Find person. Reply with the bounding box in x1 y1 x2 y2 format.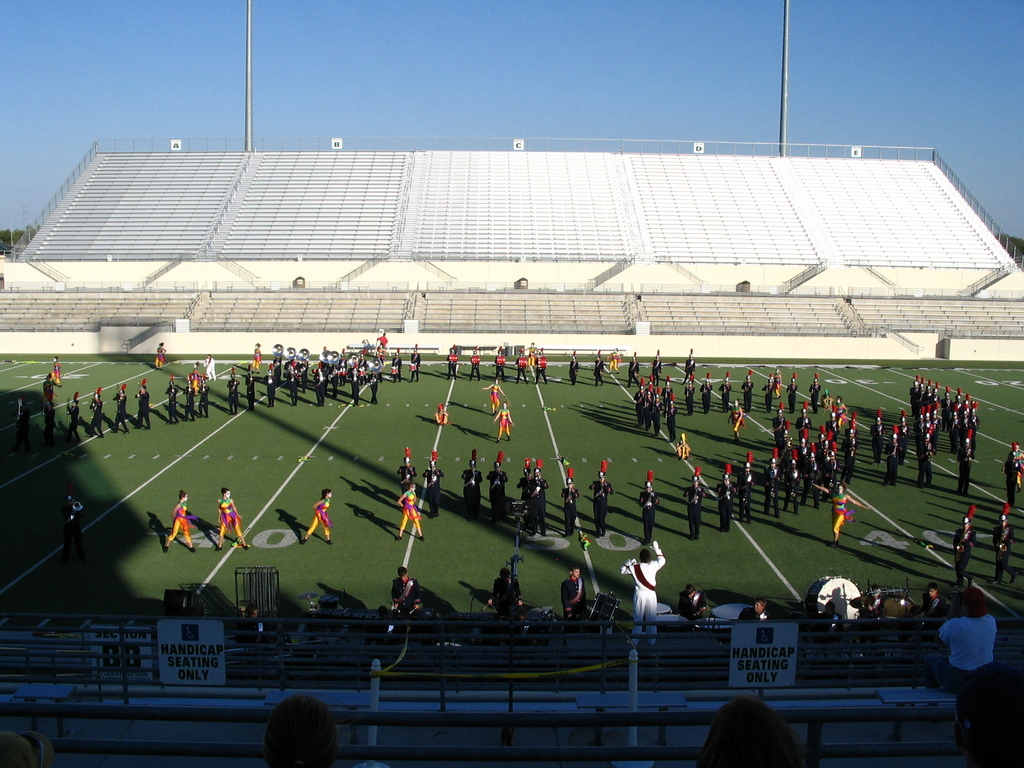
694 696 807 767.
